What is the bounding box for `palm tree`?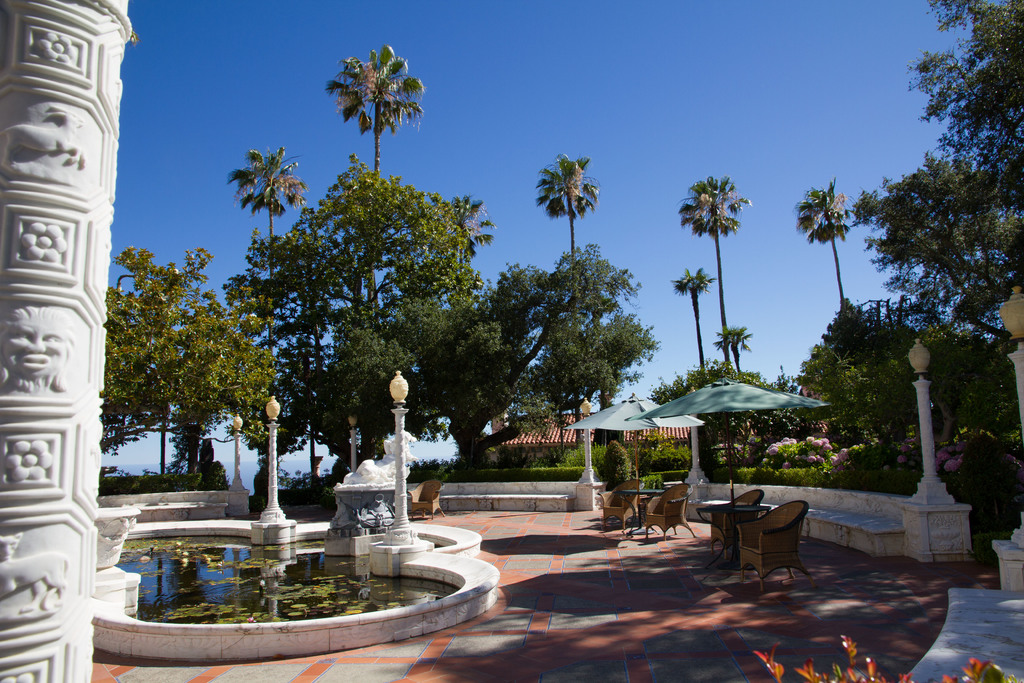
l=226, t=140, r=306, b=347.
